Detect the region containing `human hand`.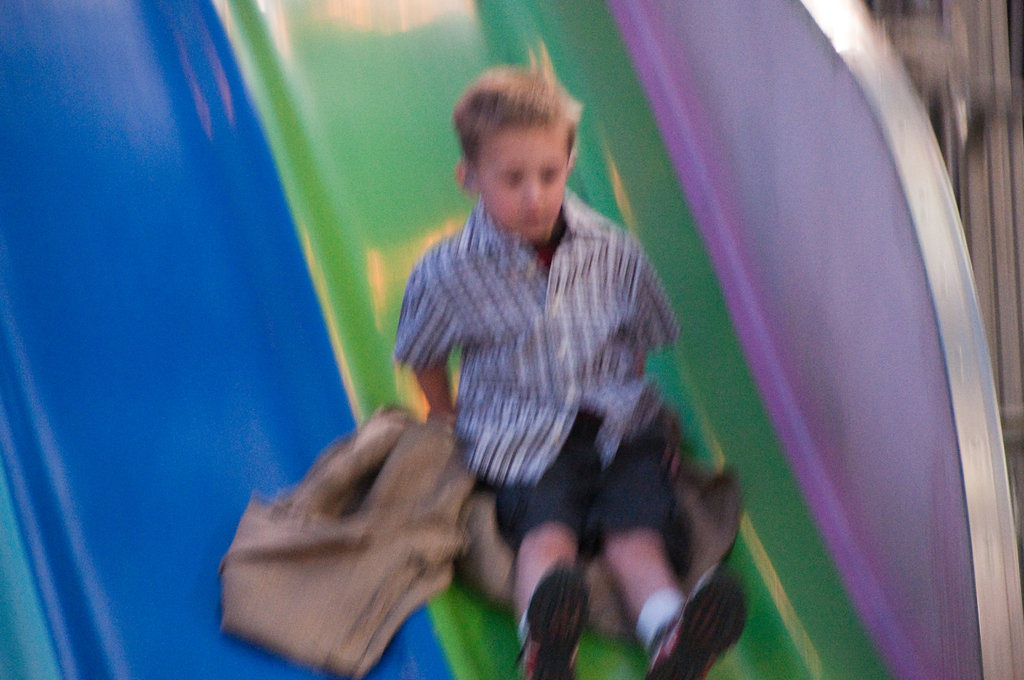
<box>426,405,460,425</box>.
